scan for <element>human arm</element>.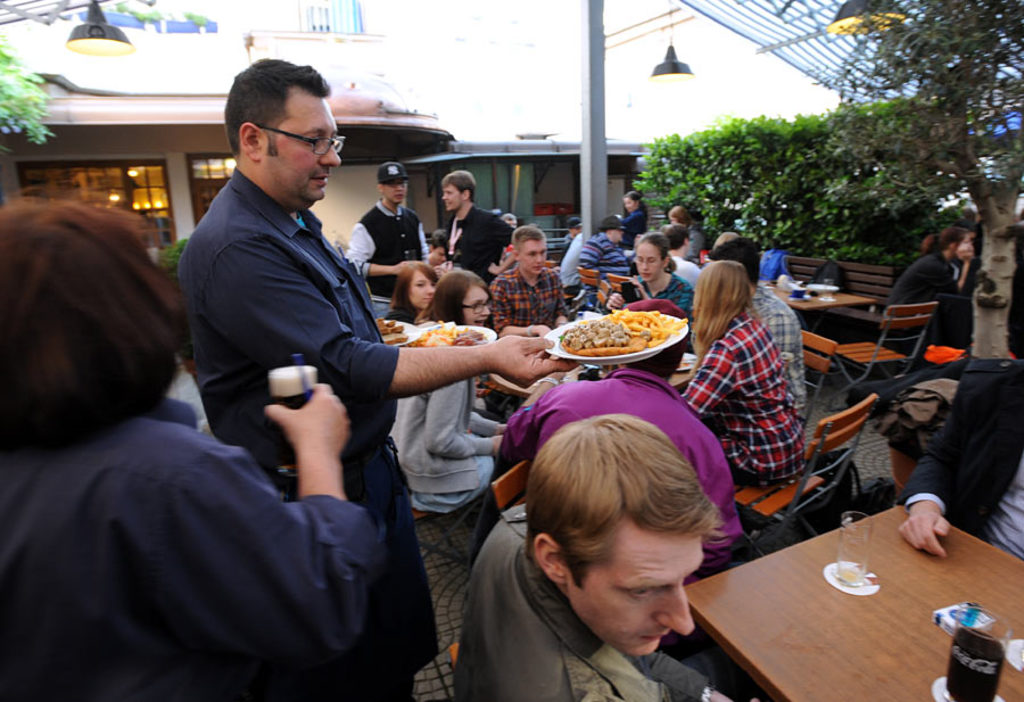
Scan result: 421:379:506:459.
